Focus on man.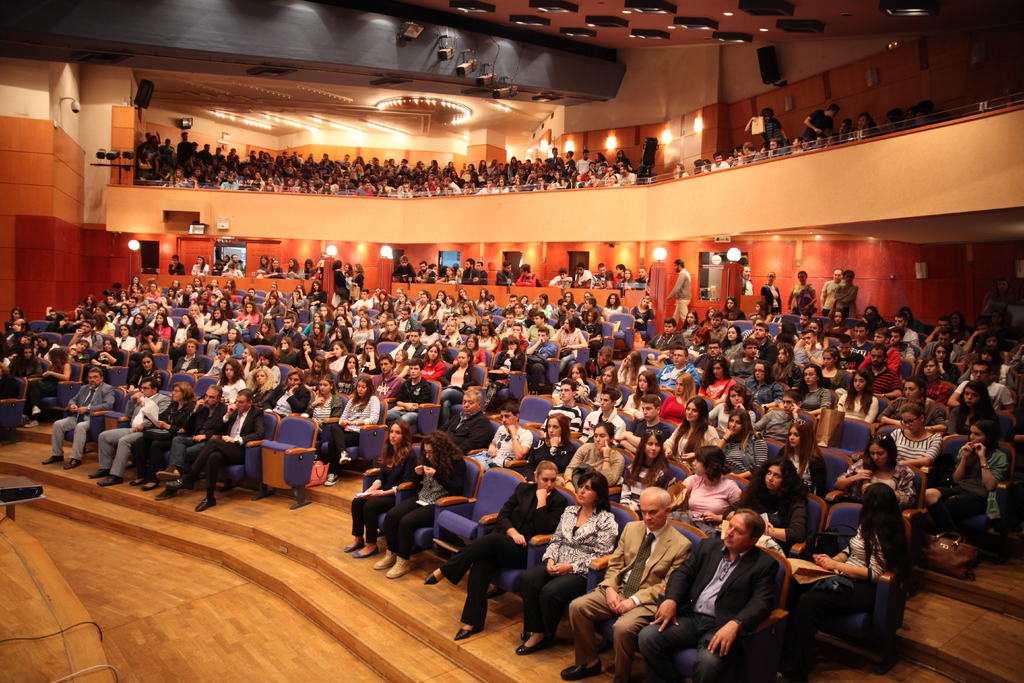
Focused at (x1=219, y1=255, x2=248, y2=279).
